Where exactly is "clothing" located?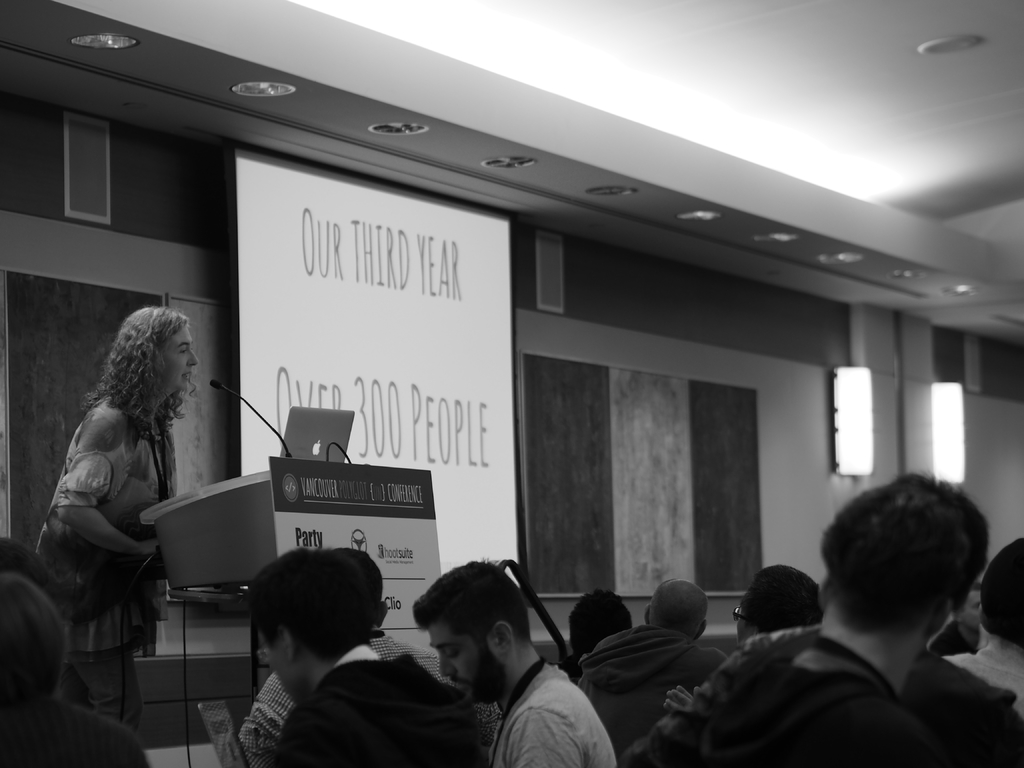
Its bounding box is (45, 364, 189, 682).
